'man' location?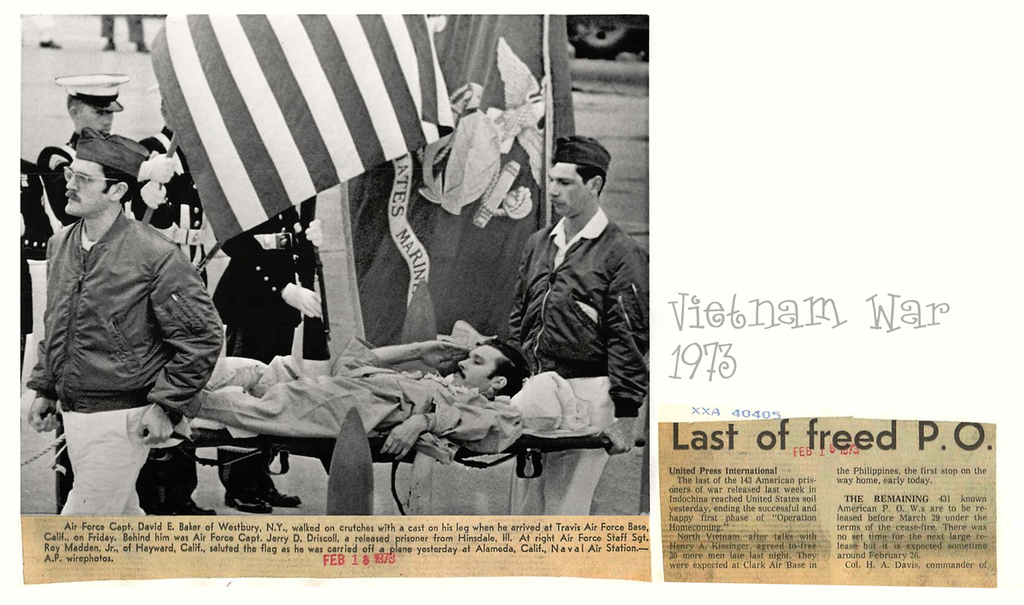
bbox=(203, 335, 524, 465)
